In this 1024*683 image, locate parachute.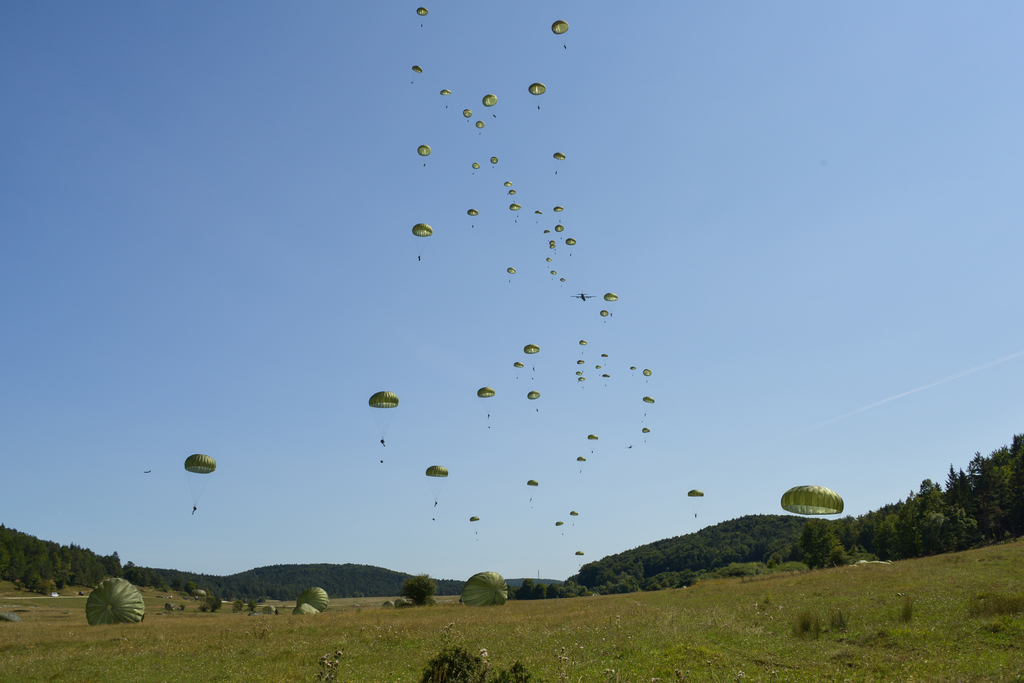
Bounding box: crop(510, 189, 516, 199).
